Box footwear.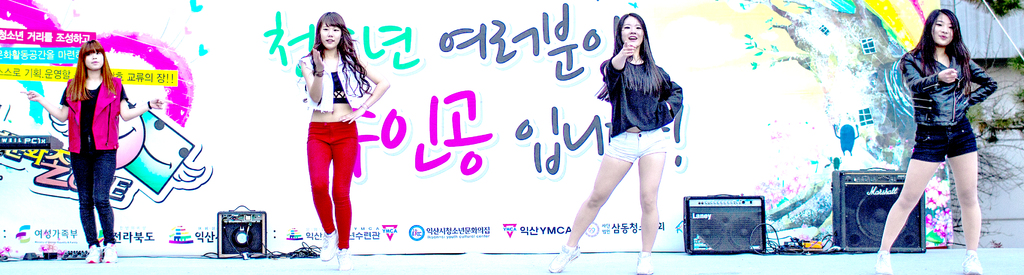
[left=961, top=250, right=980, bottom=271].
